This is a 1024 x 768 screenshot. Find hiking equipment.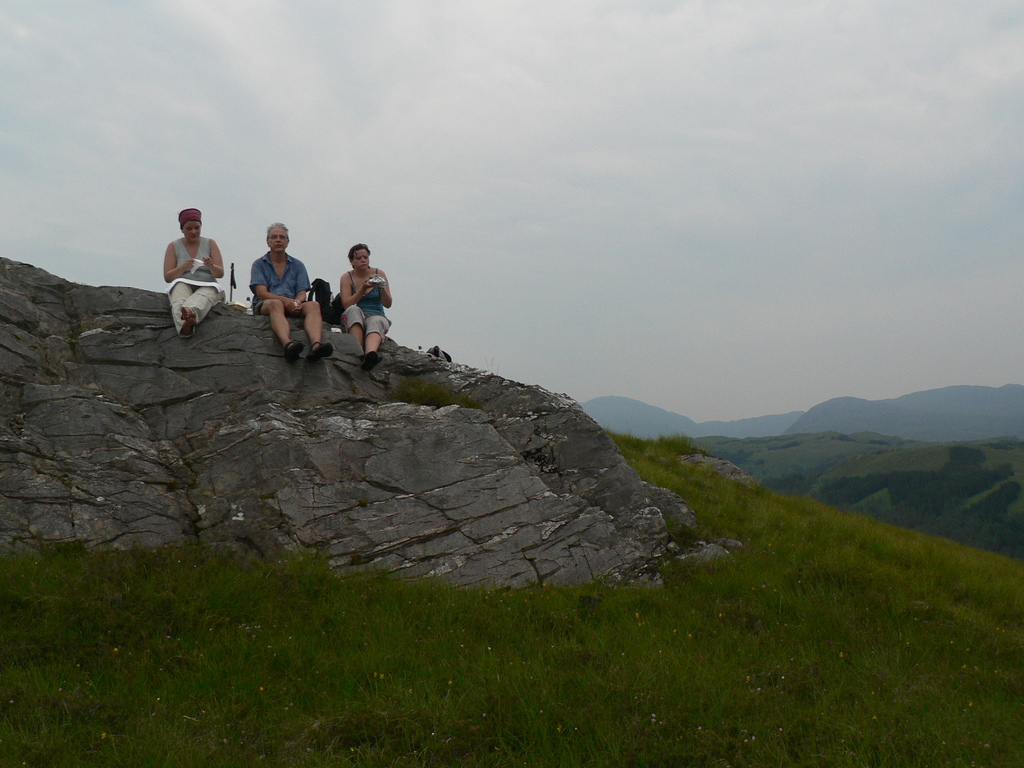
Bounding box: x1=356, y1=350, x2=376, y2=372.
